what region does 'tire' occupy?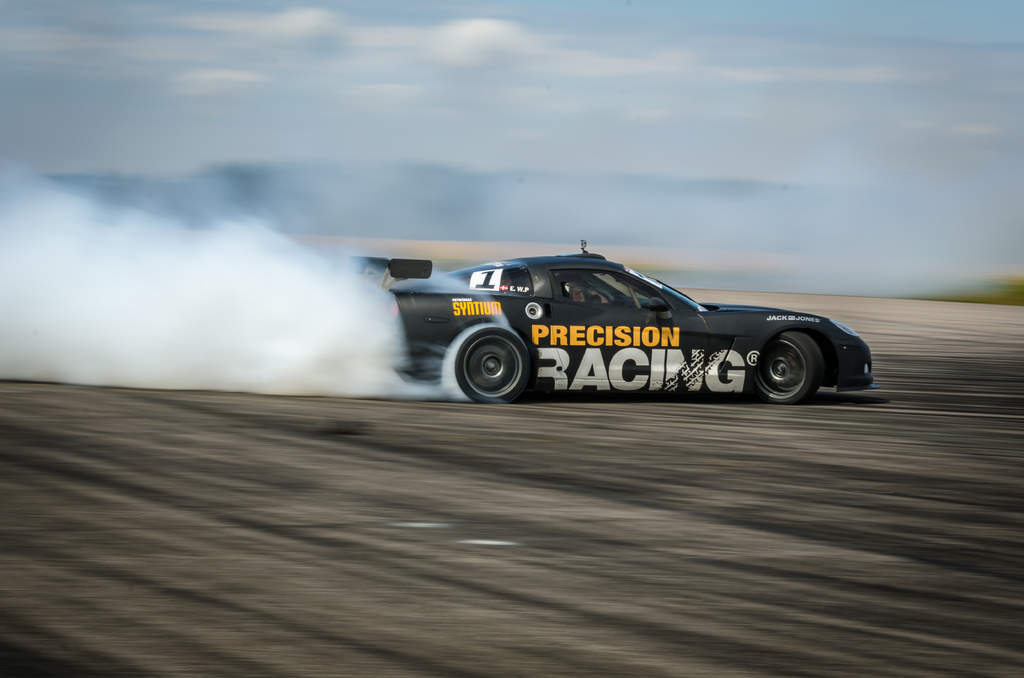
box=[458, 327, 528, 405].
